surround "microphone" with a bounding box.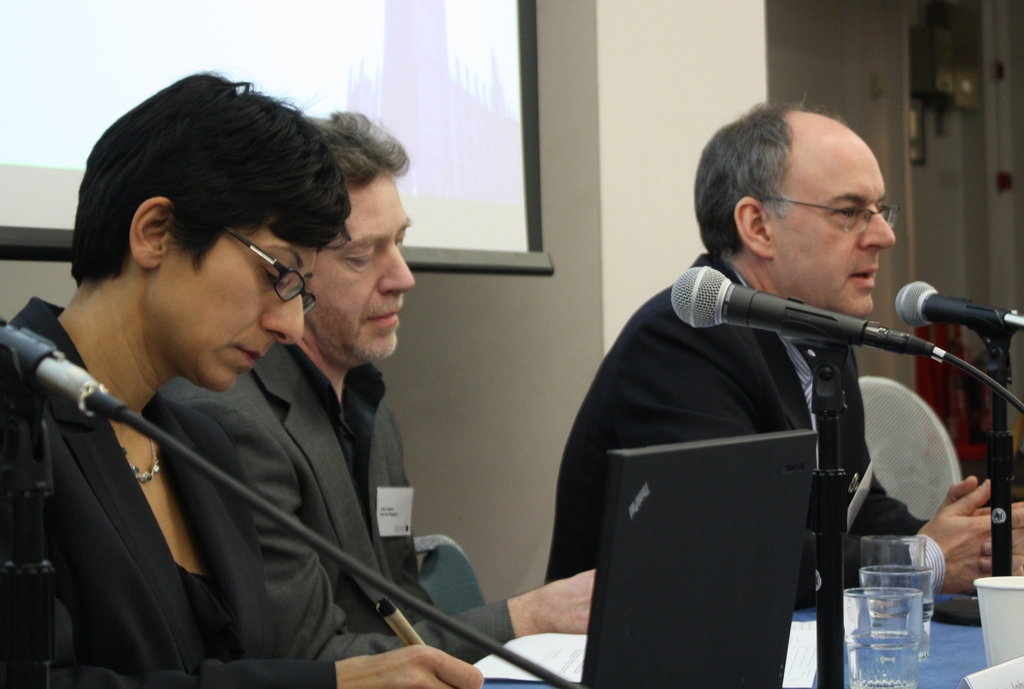
select_region(669, 265, 938, 352).
